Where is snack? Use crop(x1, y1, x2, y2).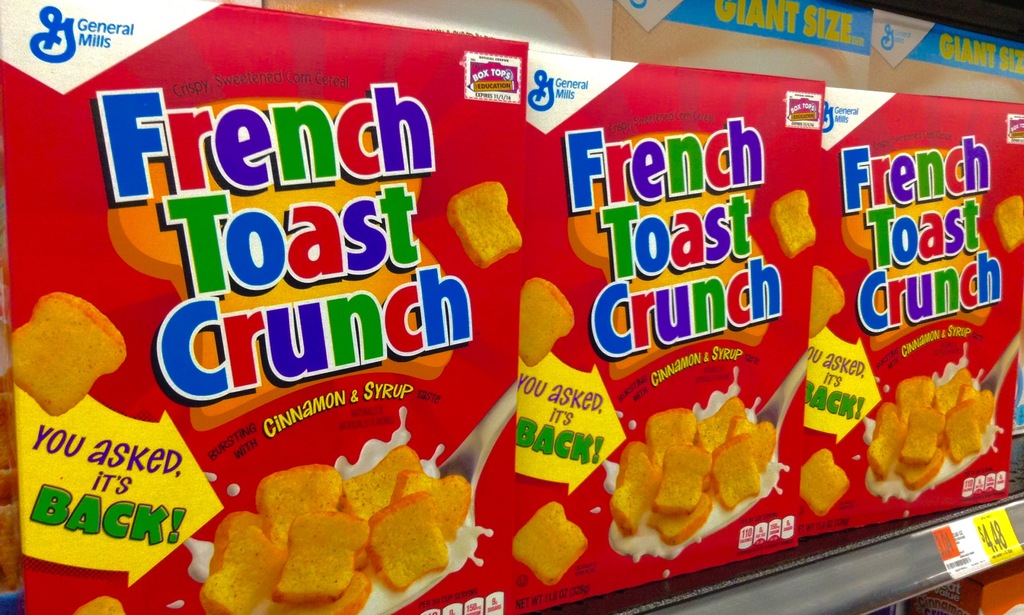
crop(774, 188, 817, 260).
